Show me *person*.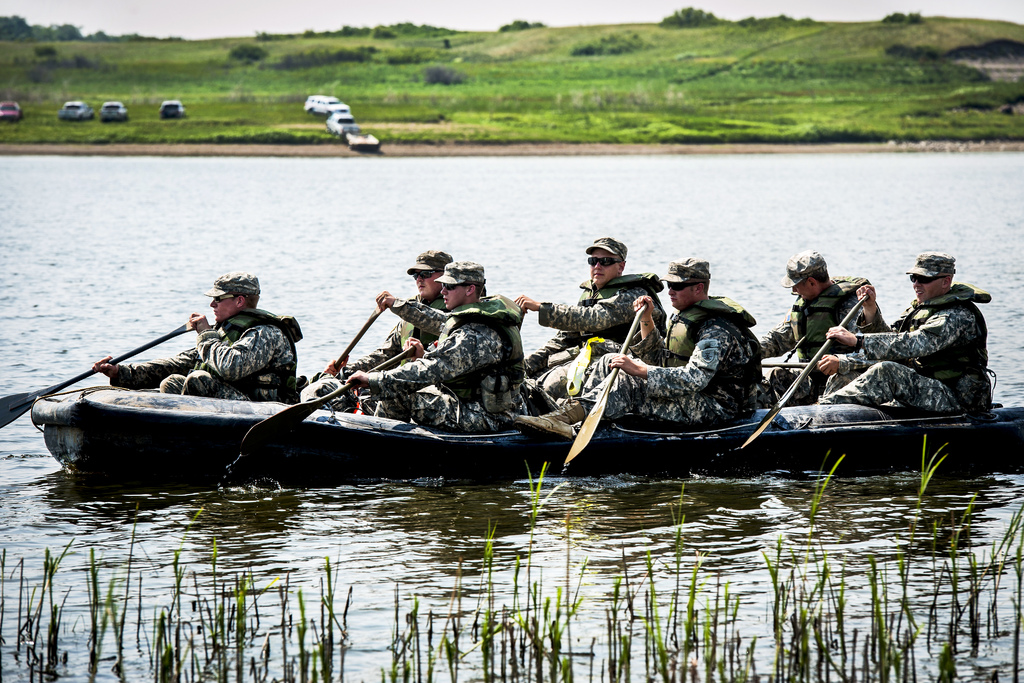
*person* is here: (324, 249, 455, 393).
